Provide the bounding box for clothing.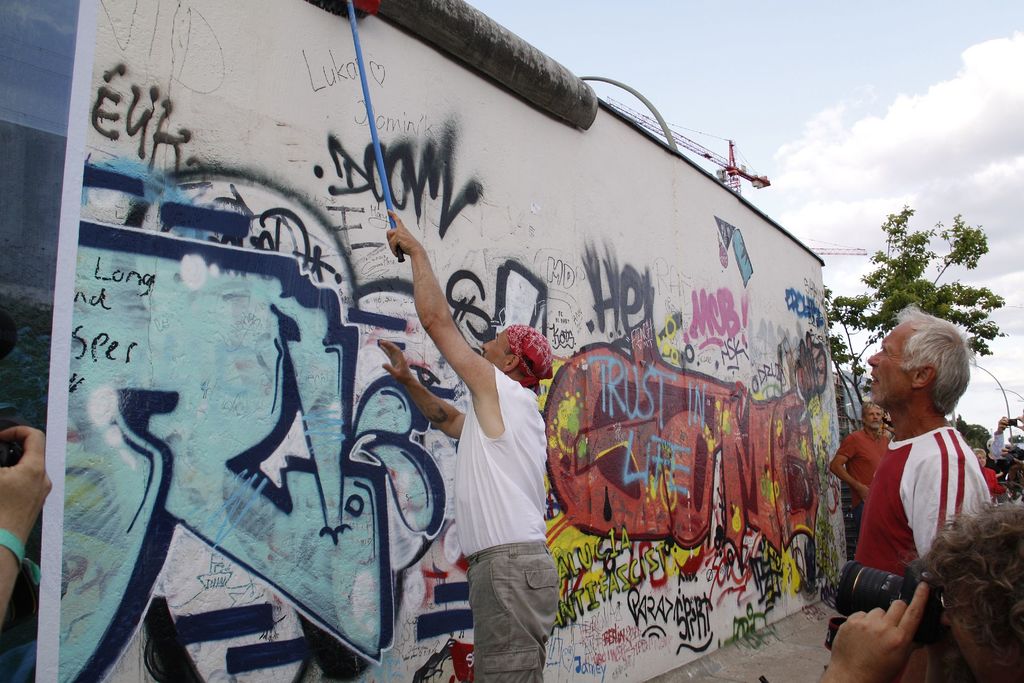
(855, 426, 991, 577).
